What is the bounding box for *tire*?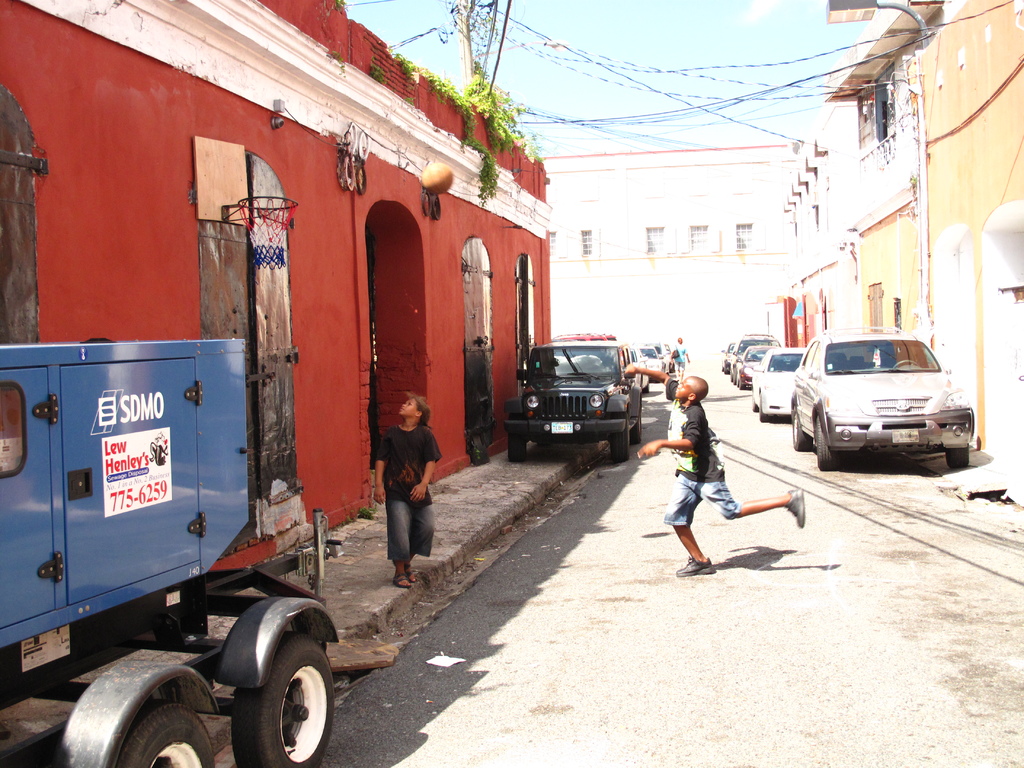
(left=629, top=408, right=641, bottom=442).
